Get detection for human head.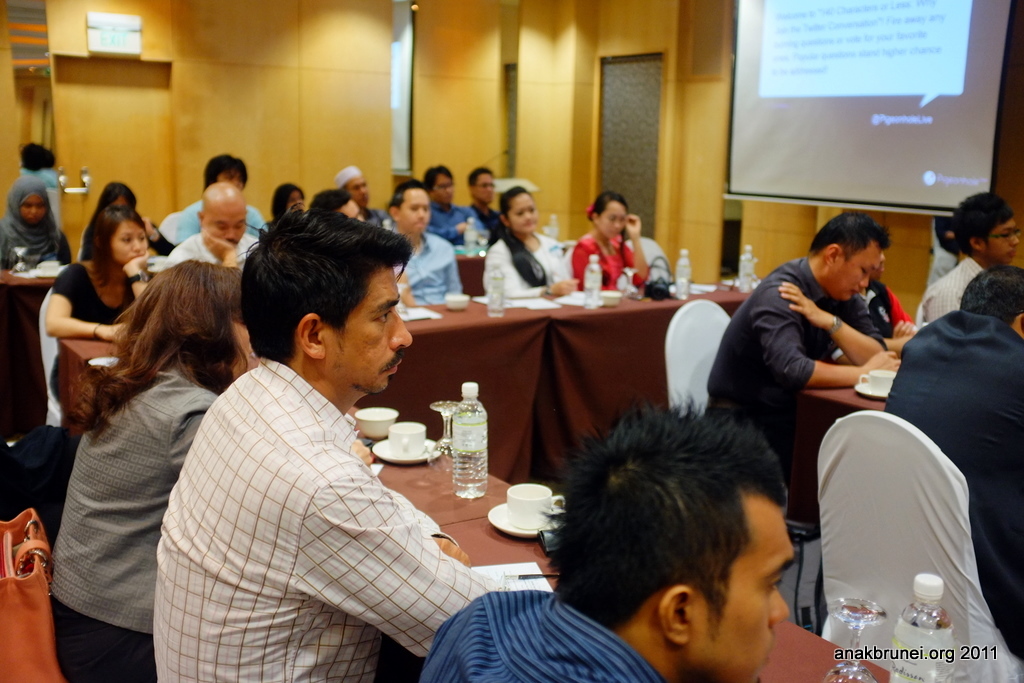
Detection: x1=876, y1=251, x2=890, y2=278.
